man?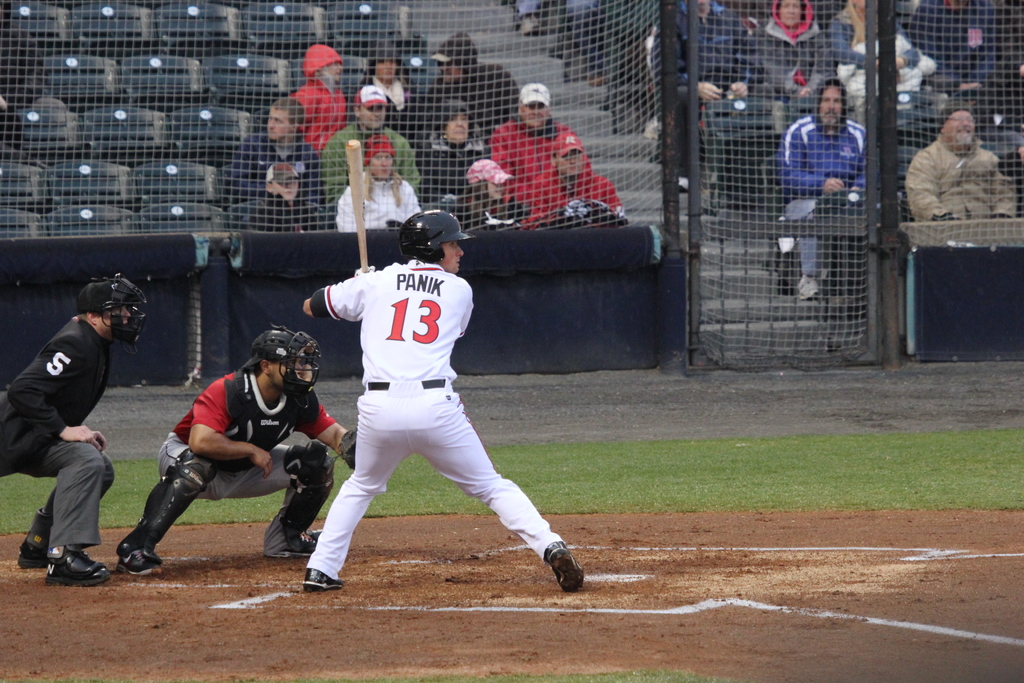
<box>428,31,522,124</box>
